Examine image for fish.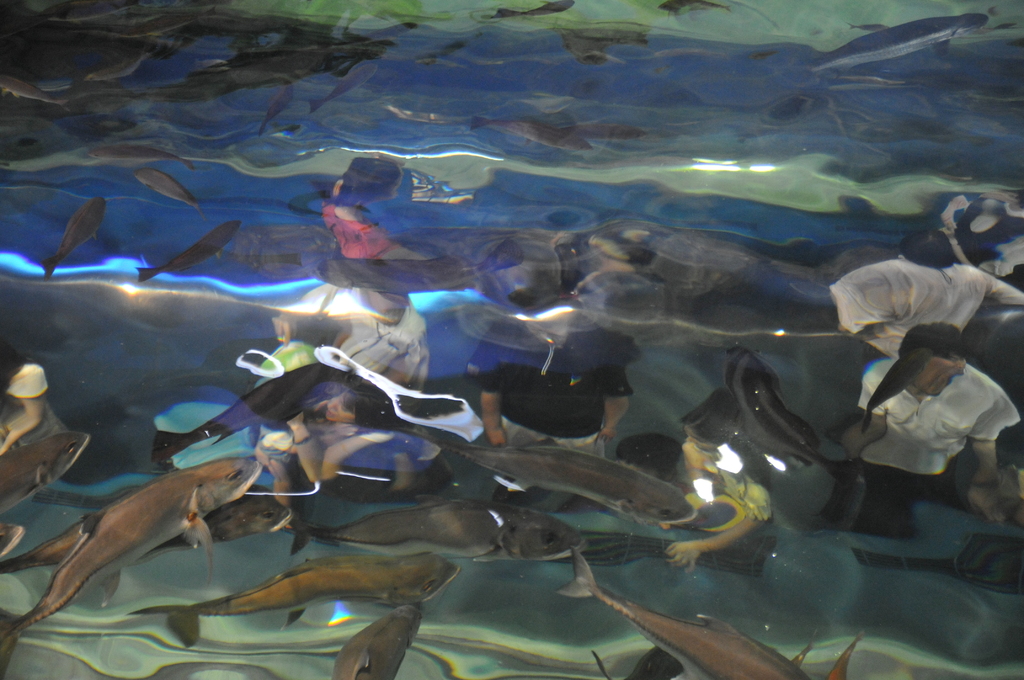
Examination result: bbox=[333, 599, 425, 679].
